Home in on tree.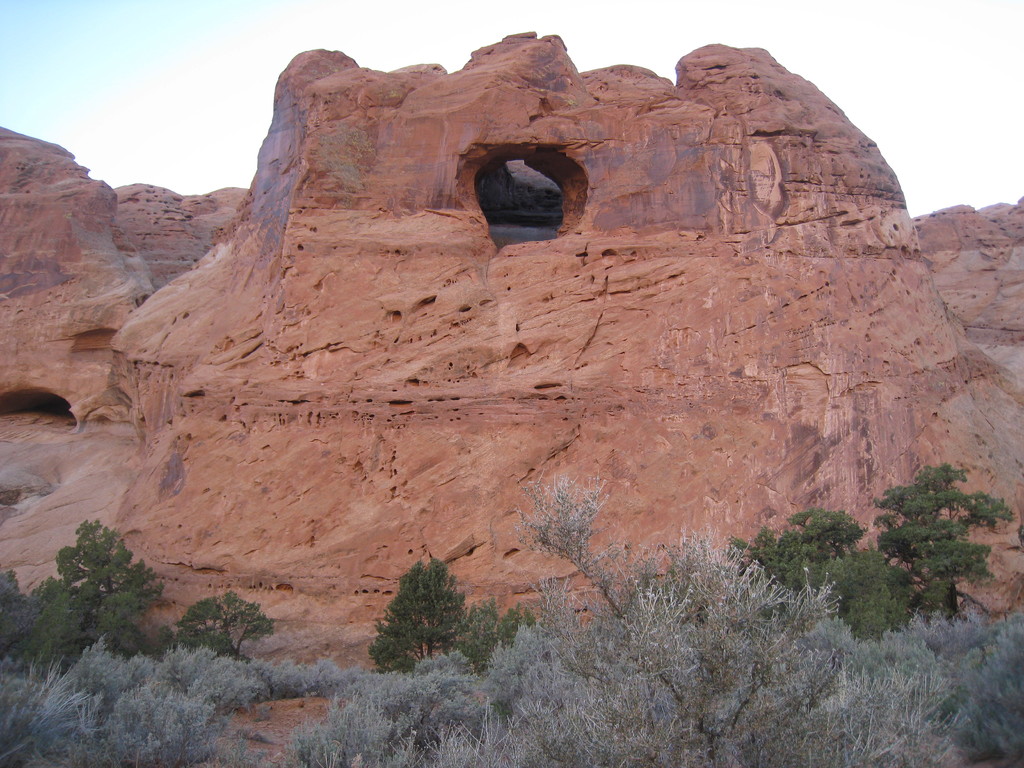
Homed in at select_region(367, 556, 473, 671).
